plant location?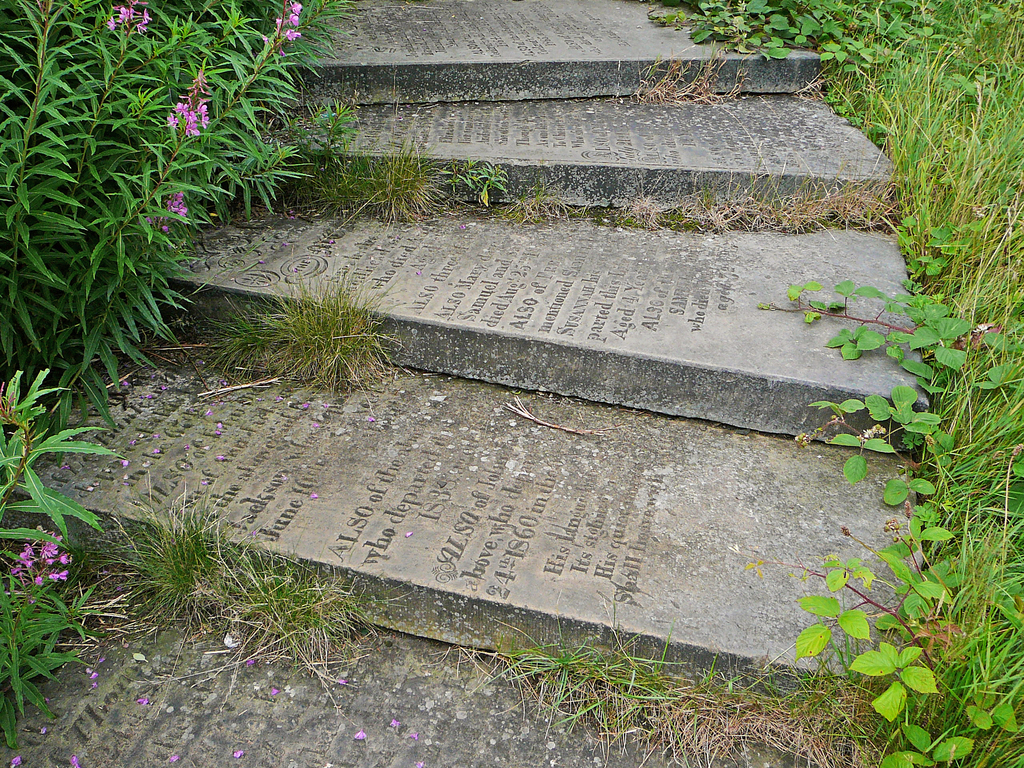
0 576 83 736
